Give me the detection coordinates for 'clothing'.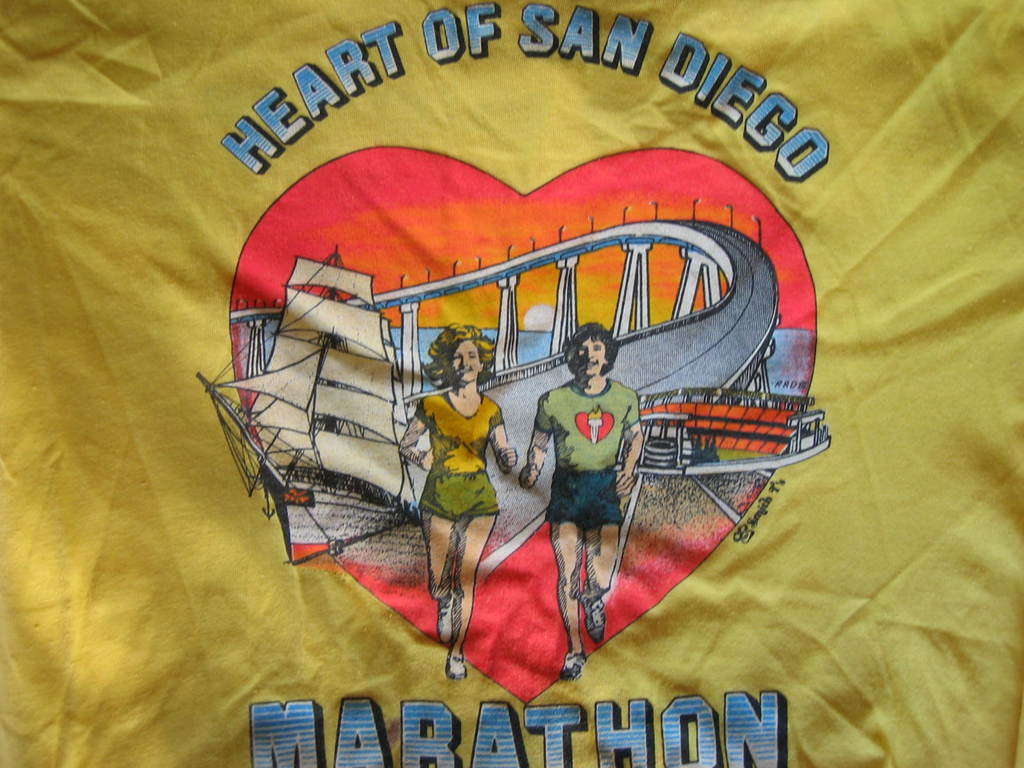
538:378:639:530.
